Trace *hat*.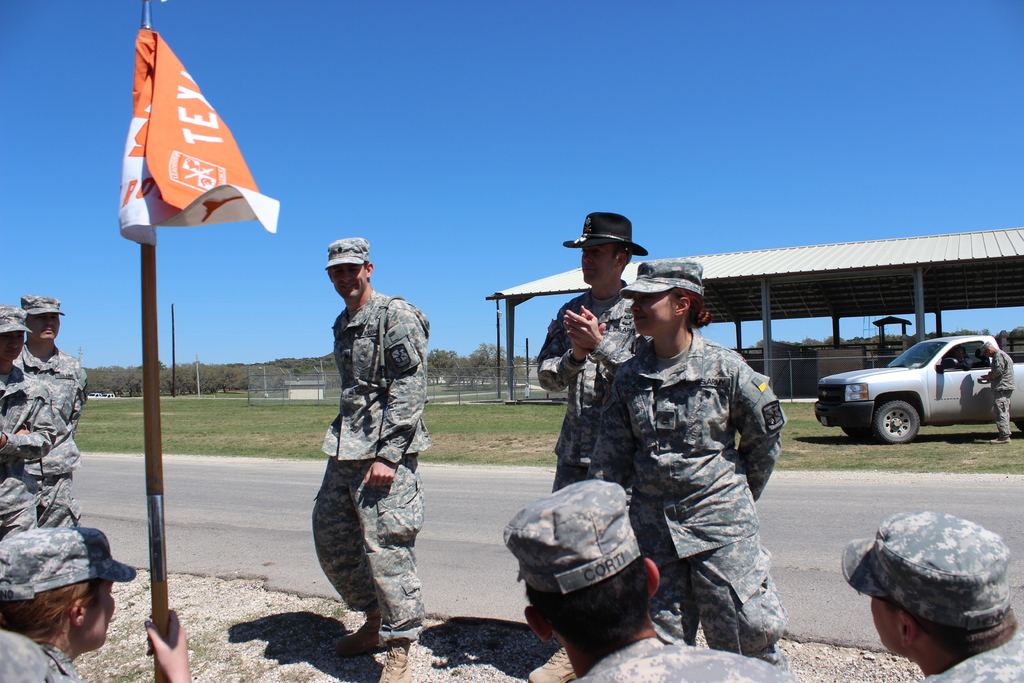
Traced to [x1=0, y1=527, x2=138, y2=604].
